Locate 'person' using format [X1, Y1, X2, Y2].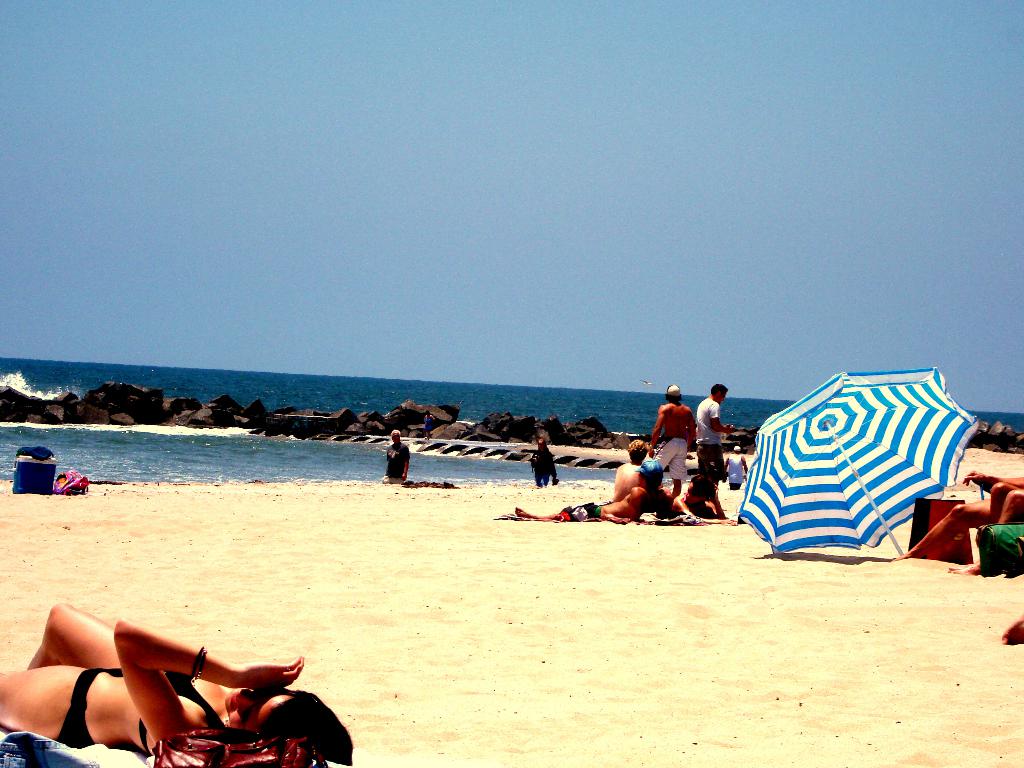
[379, 425, 405, 486].
